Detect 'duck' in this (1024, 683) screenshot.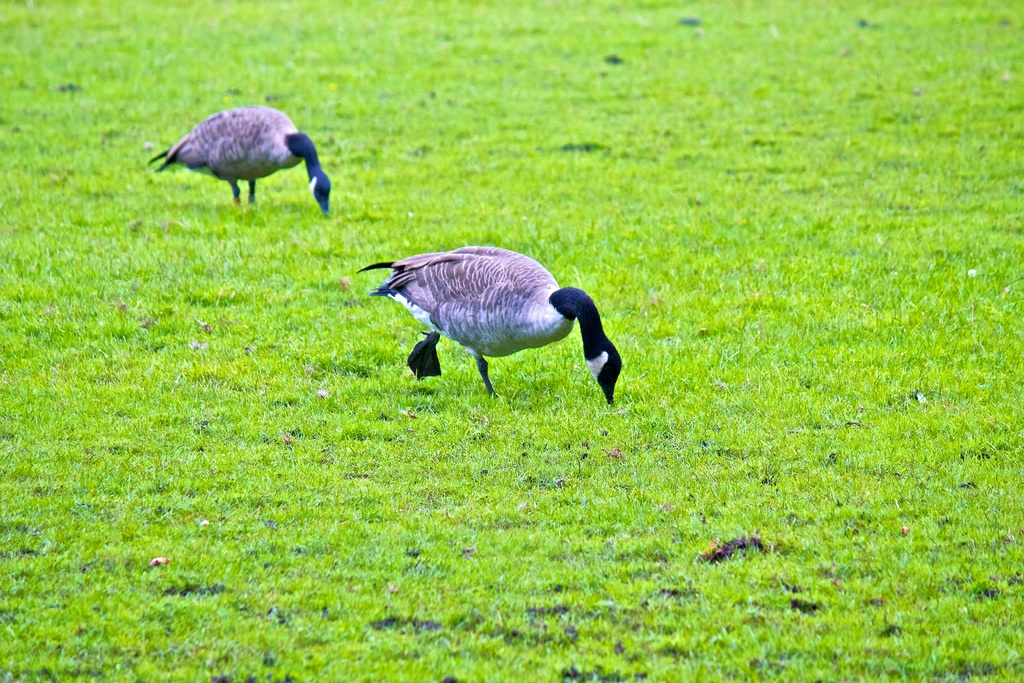
Detection: {"x1": 140, "y1": 104, "x2": 338, "y2": 213}.
